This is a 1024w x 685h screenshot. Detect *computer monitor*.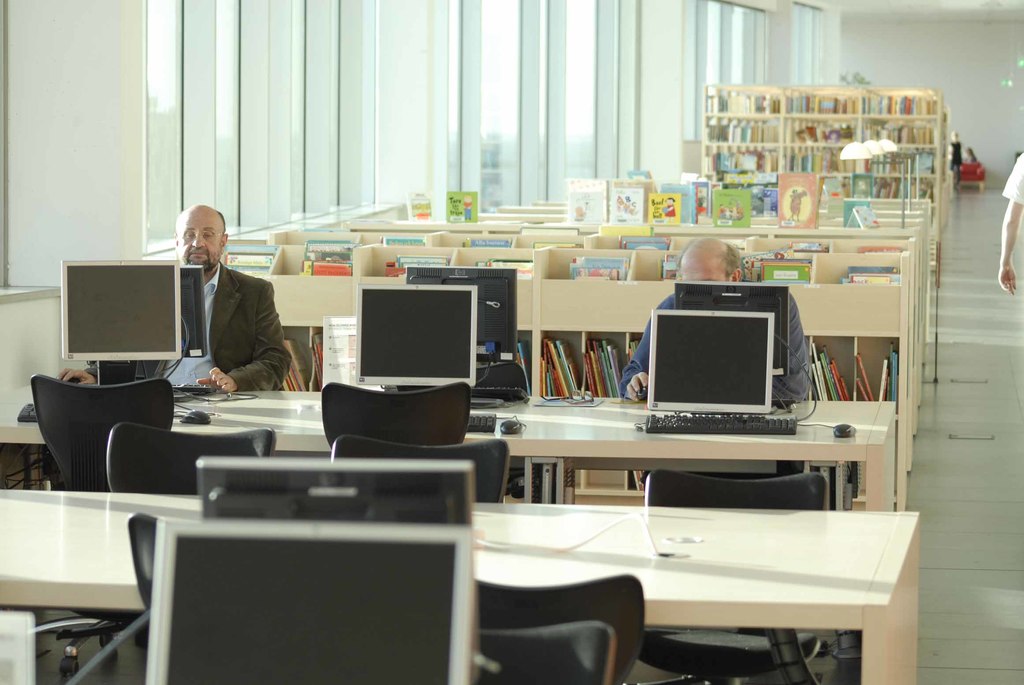
BBox(190, 461, 486, 536).
